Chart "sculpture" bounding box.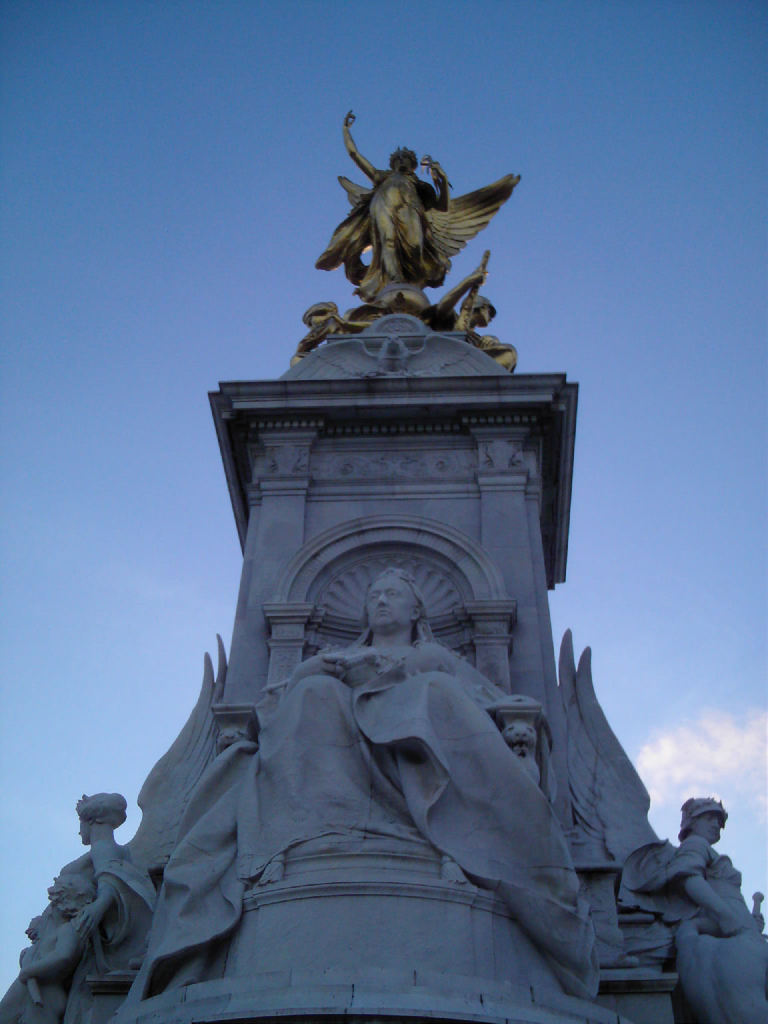
Charted: 96:97:681:1002.
